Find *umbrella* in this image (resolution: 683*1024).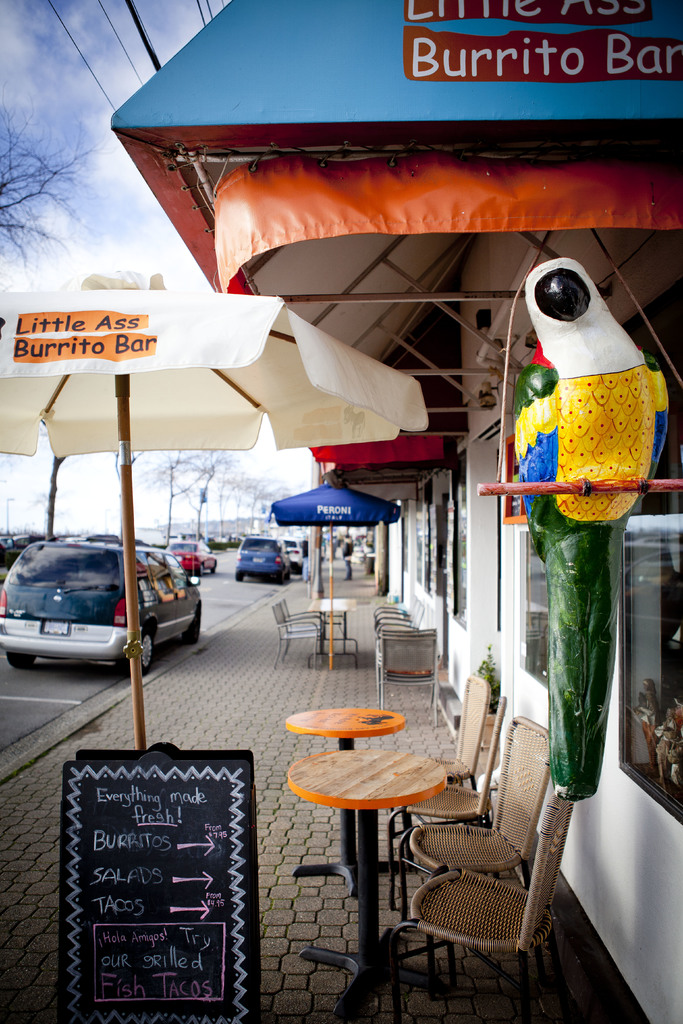
(x1=265, y1=485, x2=400, y2=667).
